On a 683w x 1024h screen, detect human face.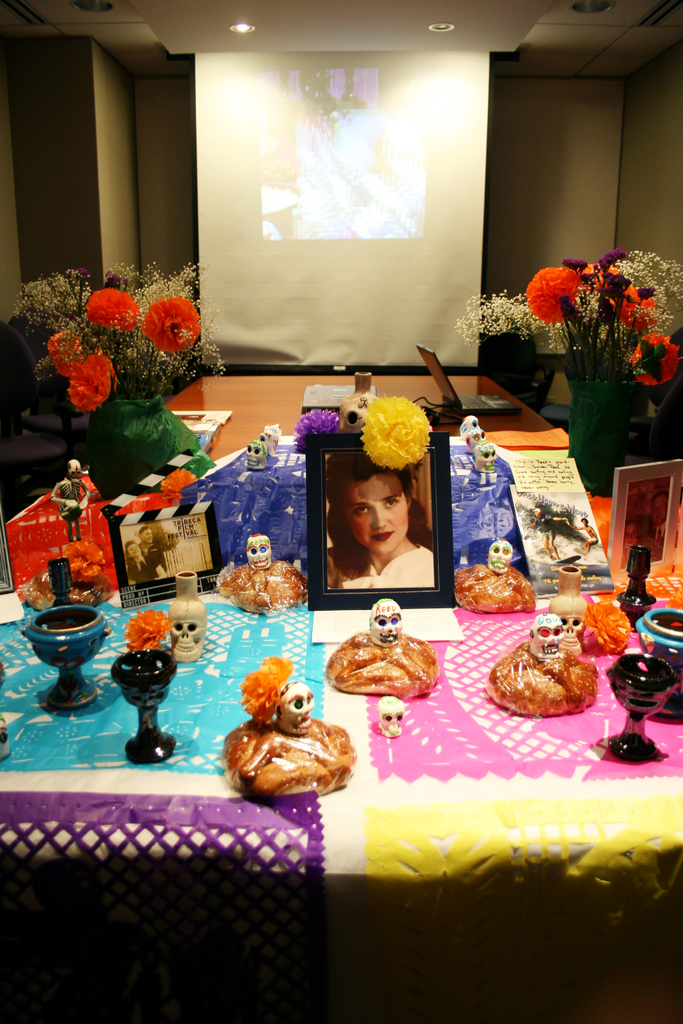
[left=346, top=474, right=407, bottom=550].
